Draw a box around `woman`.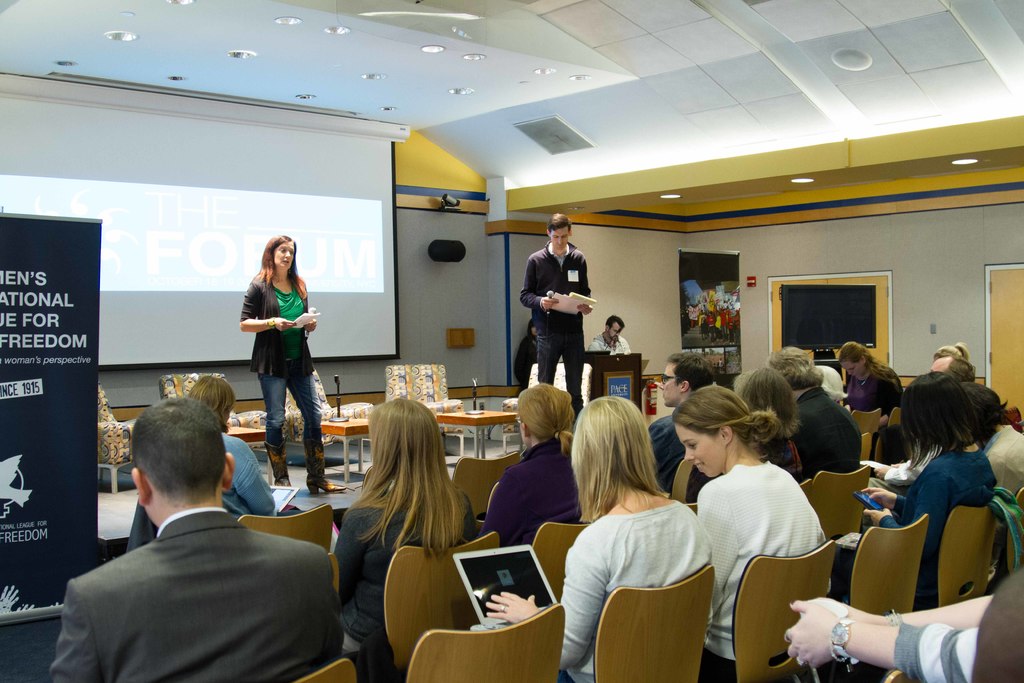
{"x1": 934, "y1": 343, "x2": 971, "y2": 363}.
